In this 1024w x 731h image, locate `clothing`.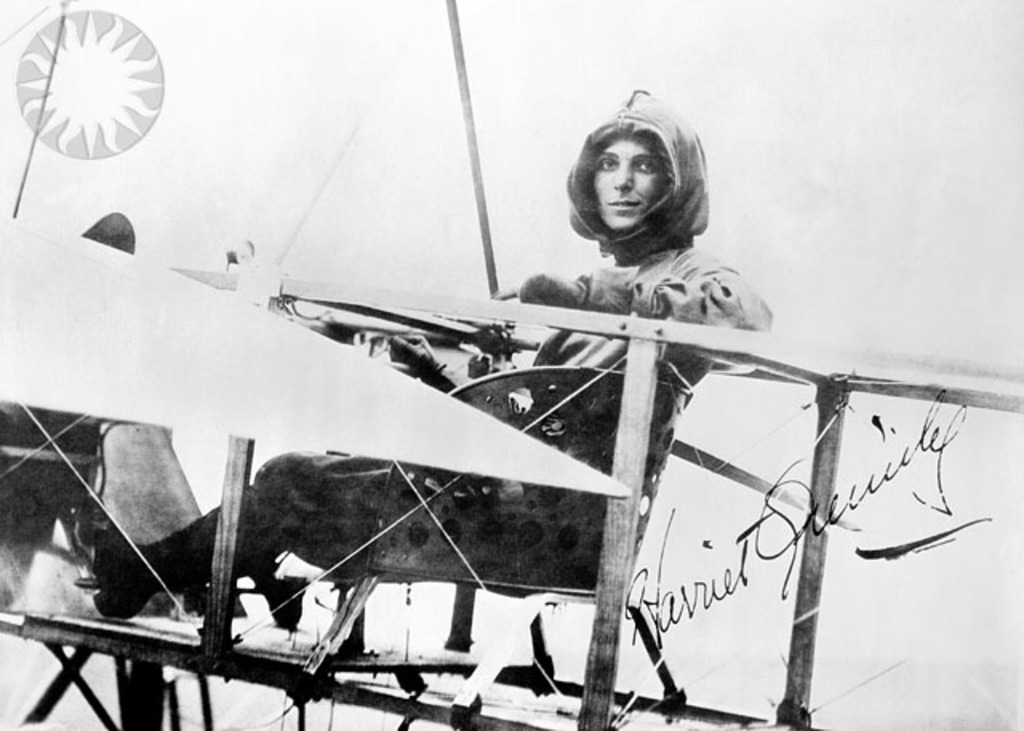
Bounding box: <bbox>251, 98, 766, 569</bbox>.
